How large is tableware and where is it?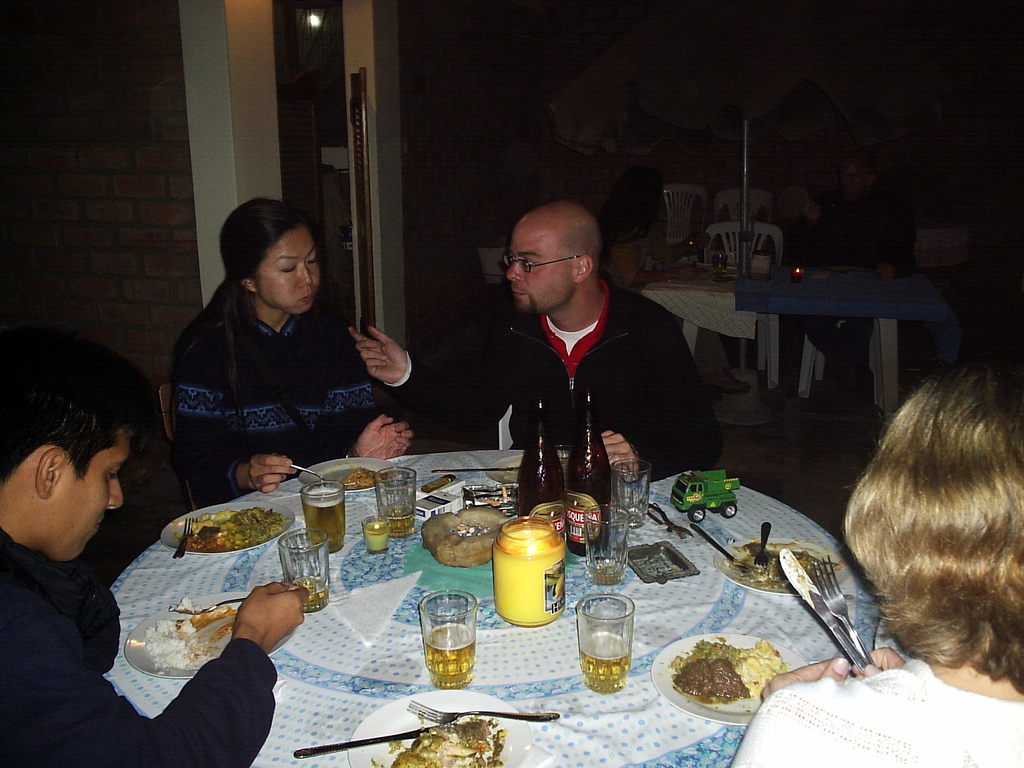
Bounding box: rect(170, 519, 202, 560).
